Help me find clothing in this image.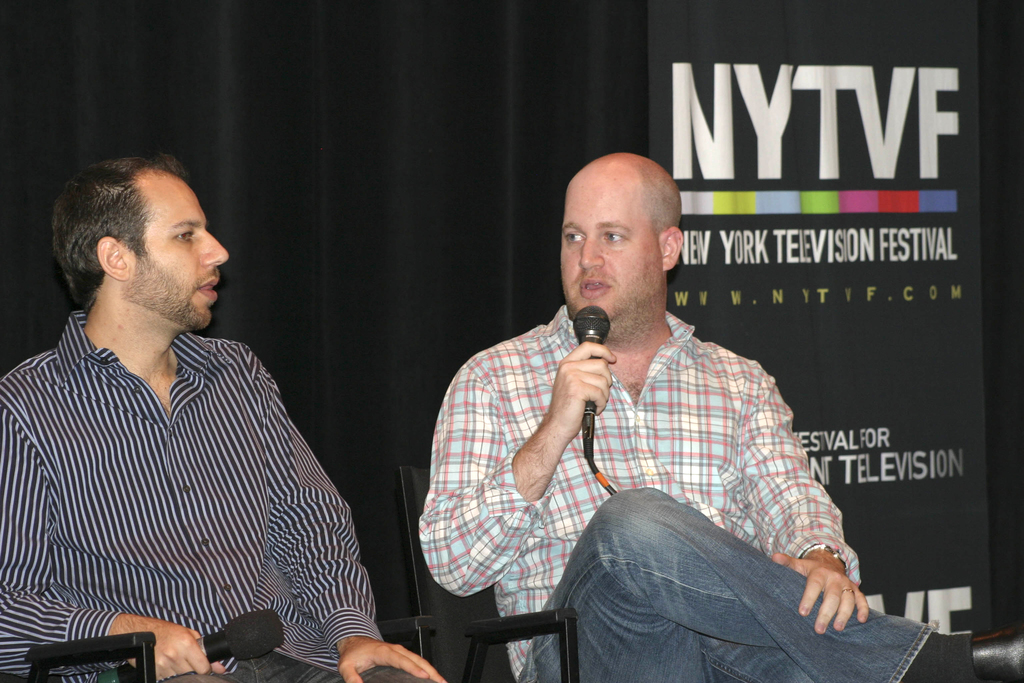
Found it: locate(3, 269, 367, 680).
